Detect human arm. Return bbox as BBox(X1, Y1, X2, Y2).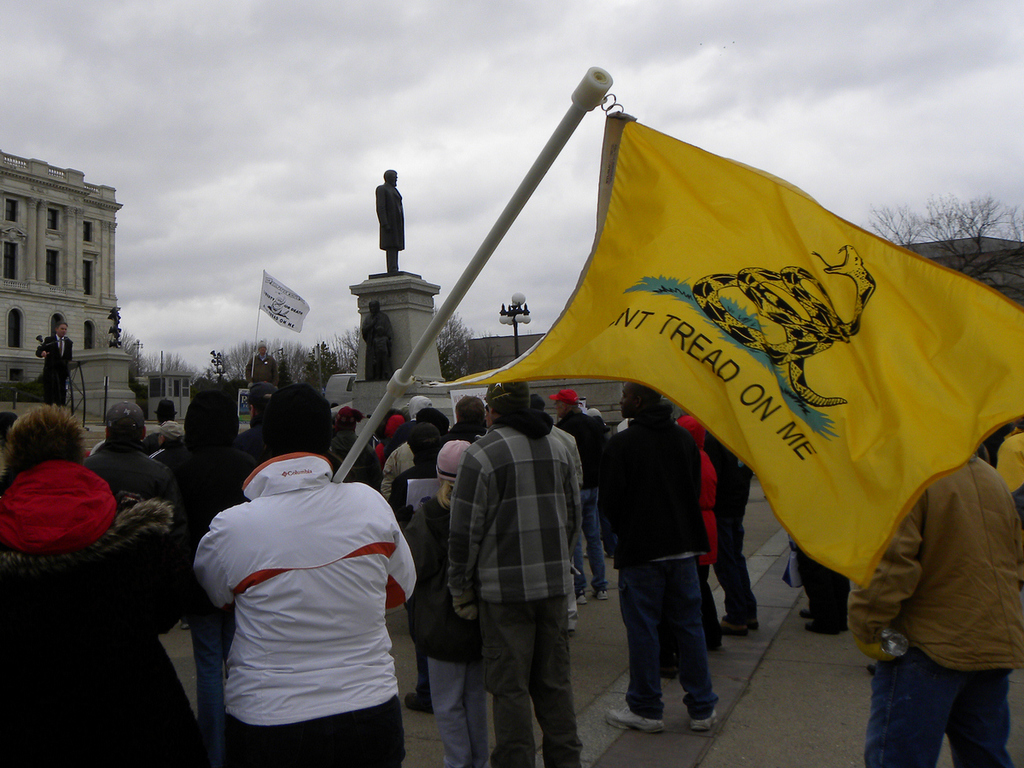
BBox(558, 455, 582, 571).
